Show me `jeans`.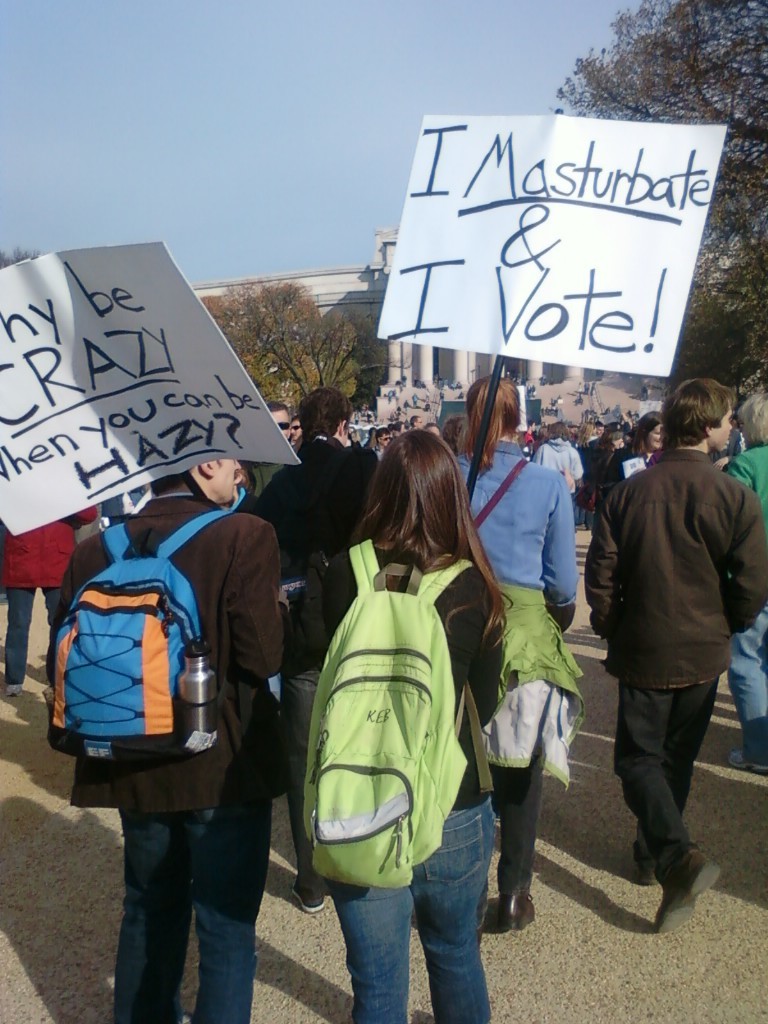
`jeans` is here: (x1=723, y1=610, x2=767, y2=767).
